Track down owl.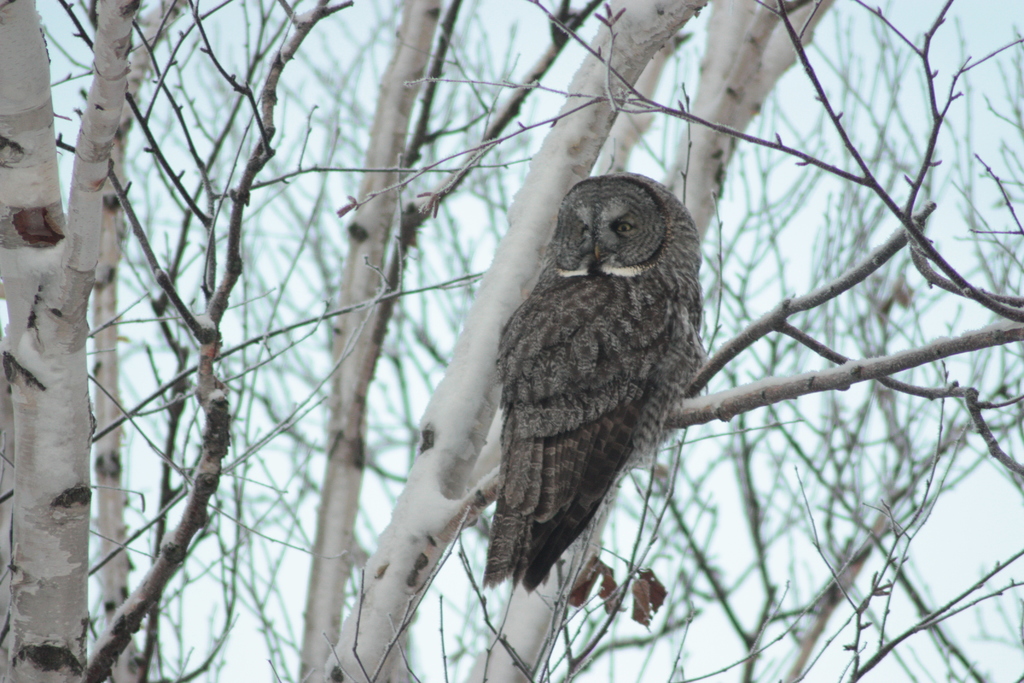
Tracked to crop(479, 173, 703, 595).
